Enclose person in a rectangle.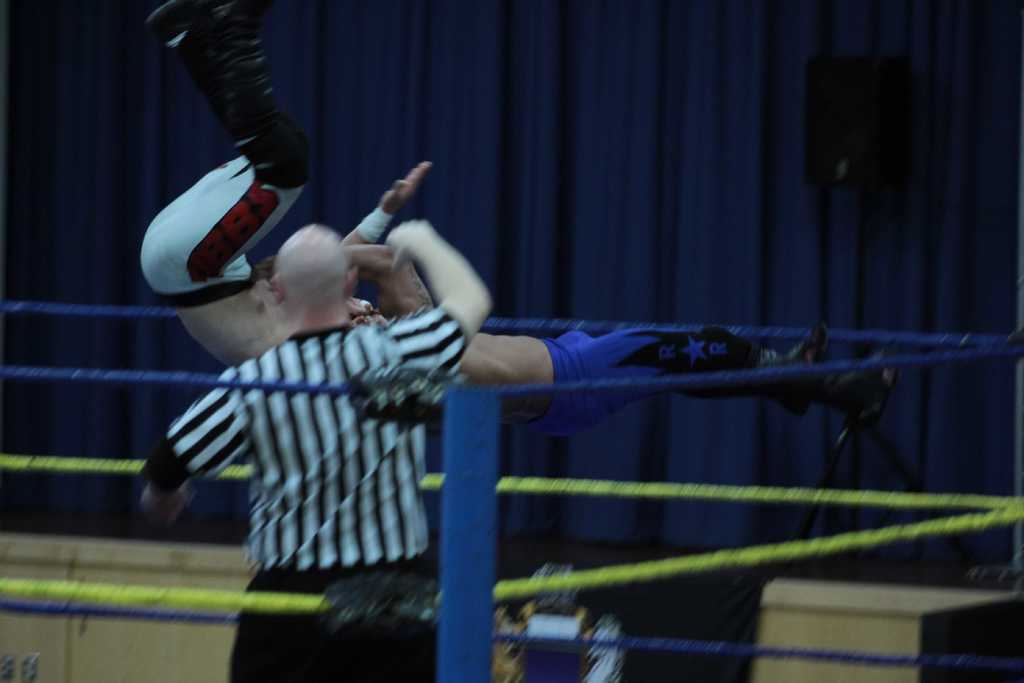
<region>138, 0, 431, 381</region>.
